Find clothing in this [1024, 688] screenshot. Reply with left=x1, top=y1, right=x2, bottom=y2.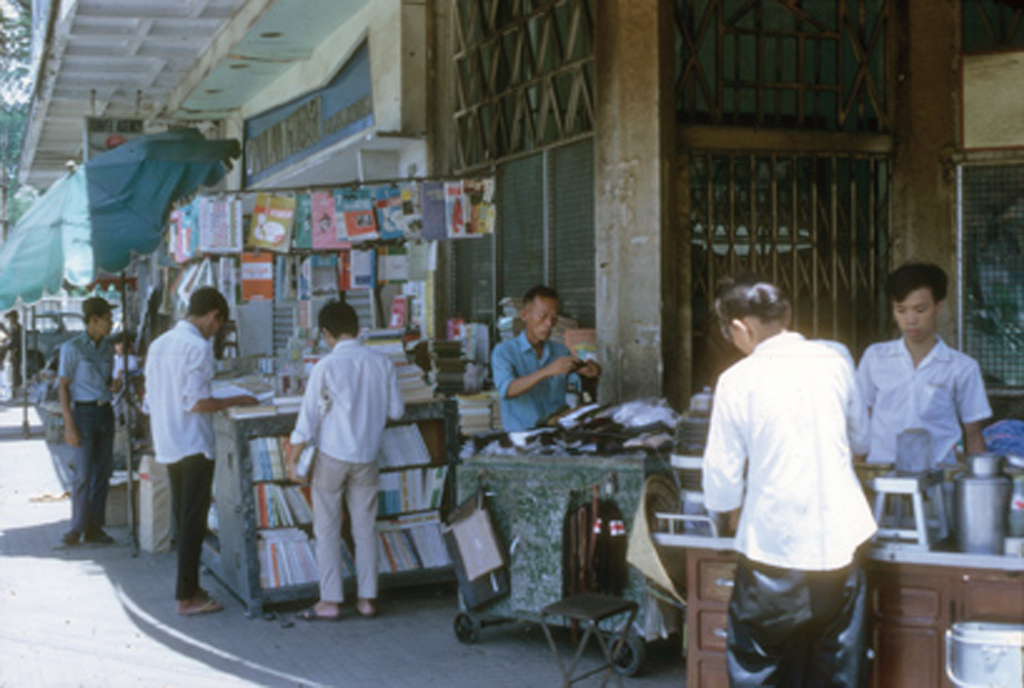
left=489, top=325, right=594, bottom=436.
